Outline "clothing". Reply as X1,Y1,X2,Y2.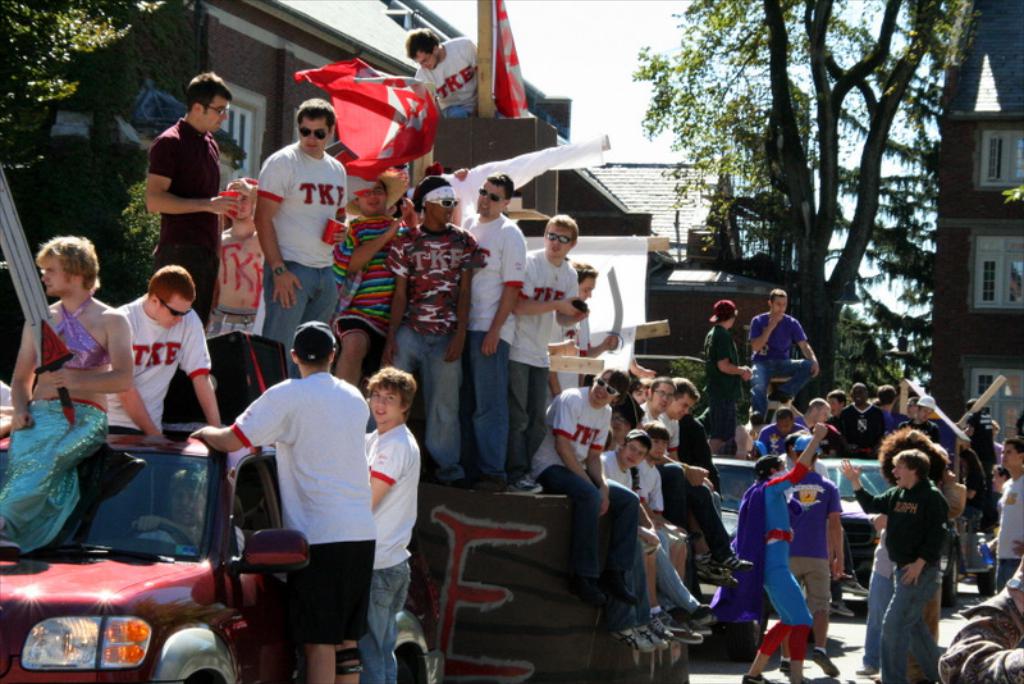
216,330,371,642.
